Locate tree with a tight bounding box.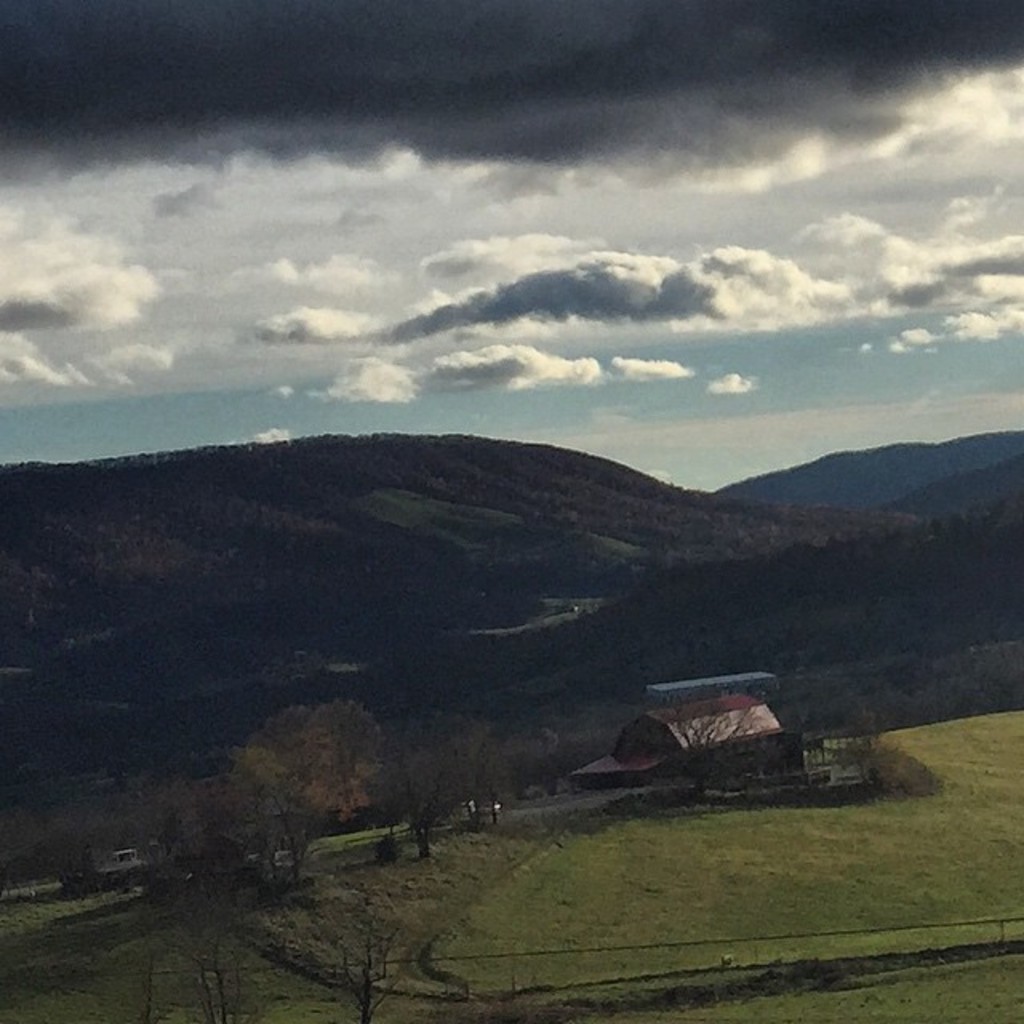
[872,736,910,798].
